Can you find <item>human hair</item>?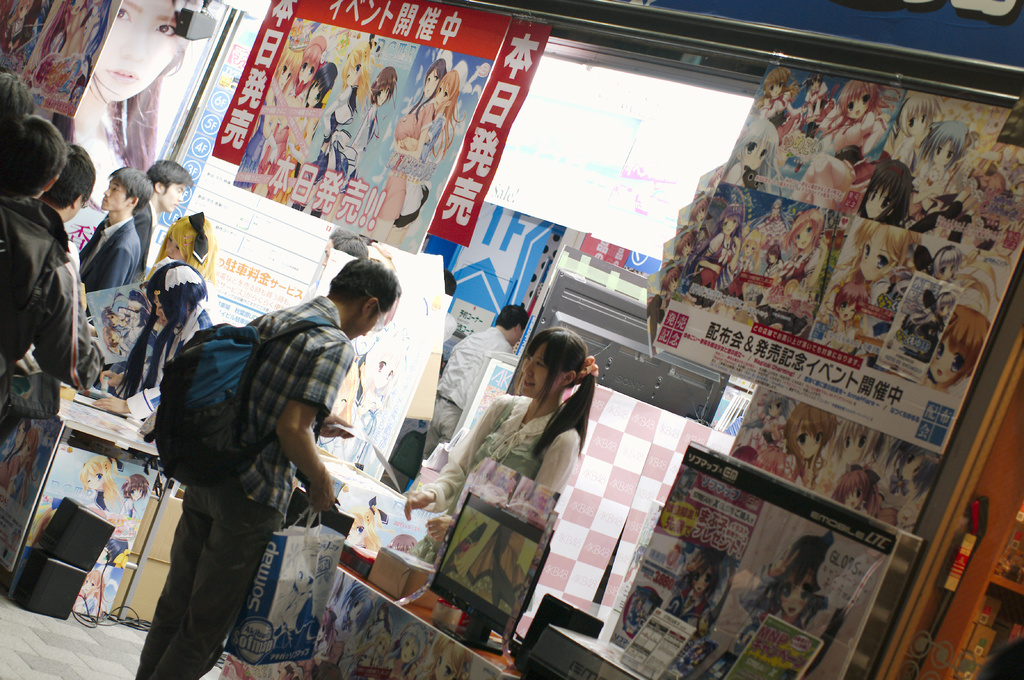
Yes, bounding box: x1=938, y1=302, x2=991, y2=390.
